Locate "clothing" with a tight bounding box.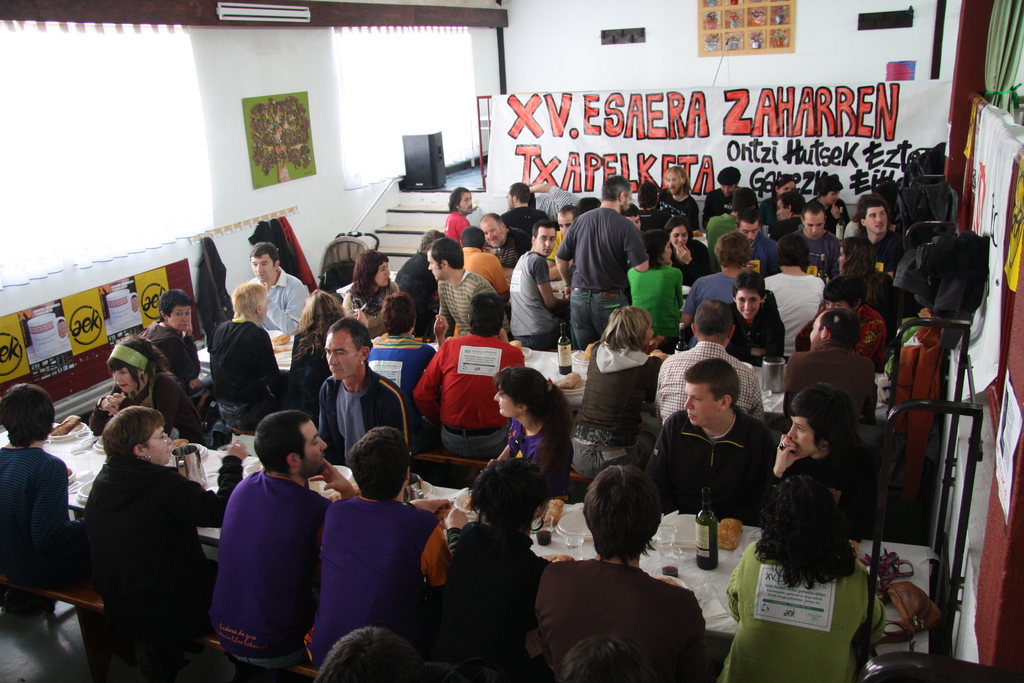
locate(730, 552, 888, 682).
